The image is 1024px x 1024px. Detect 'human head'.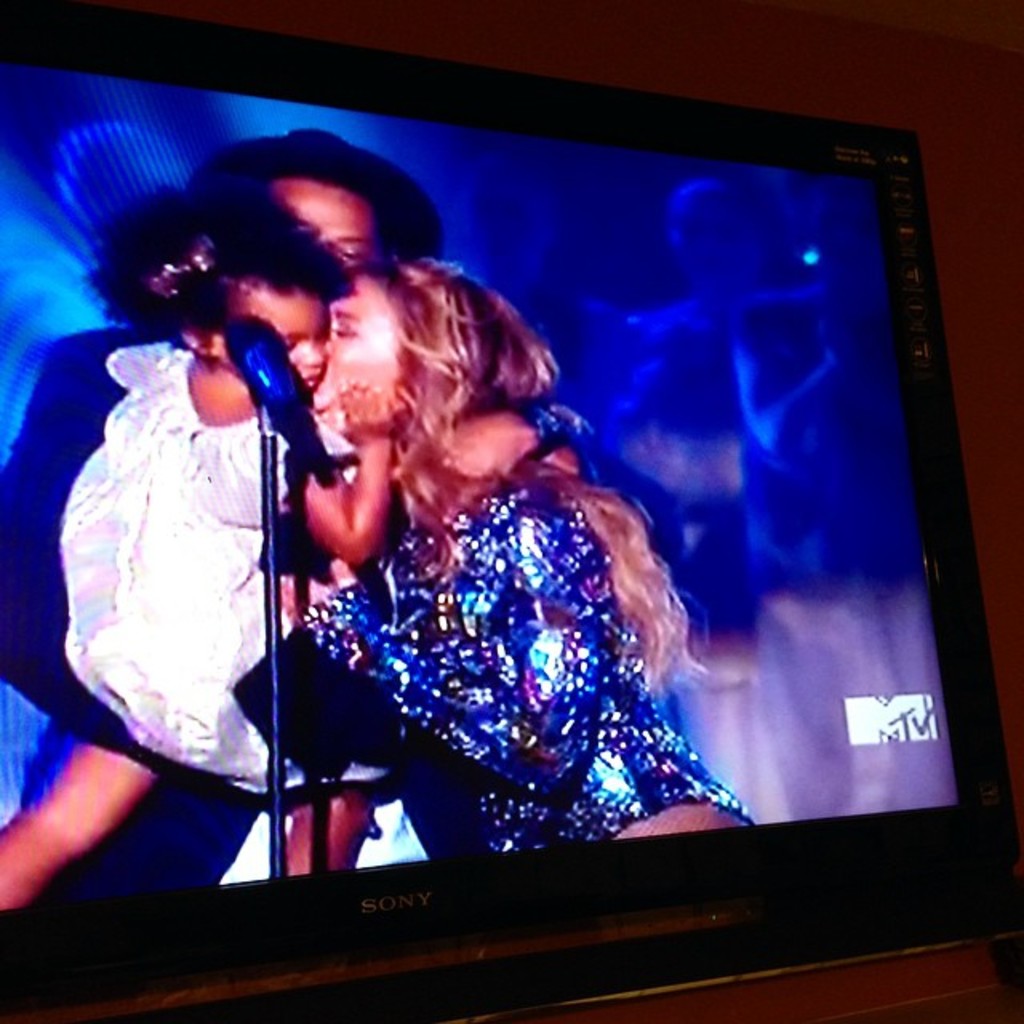
Detection: 312, 254, 542, 440.
